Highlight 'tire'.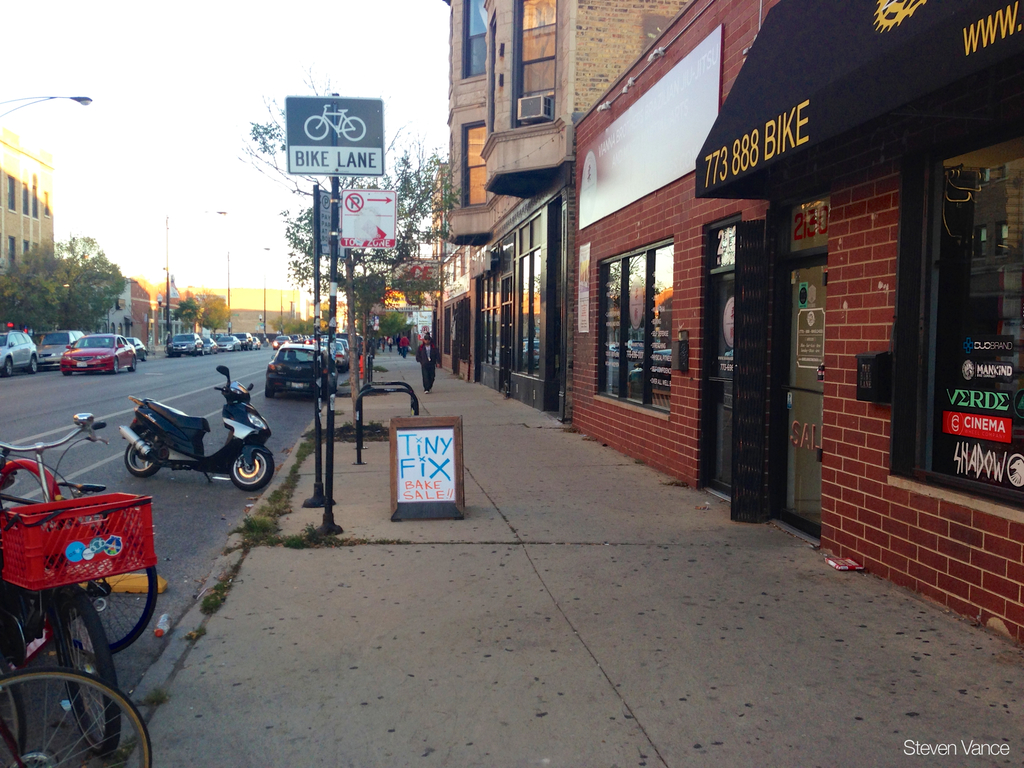
Highlighted region: (left=29, top=355, right=38, bottom=379).
